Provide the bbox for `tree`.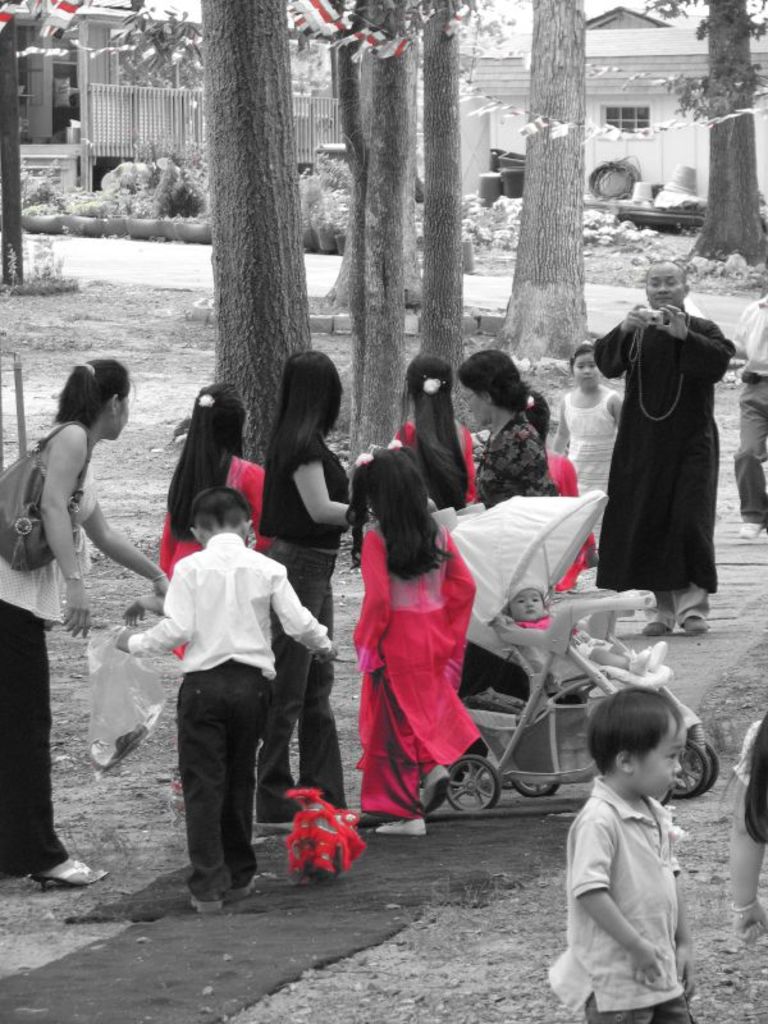
pyautogui.locateOnScreen(641, 0, 767, 262).
